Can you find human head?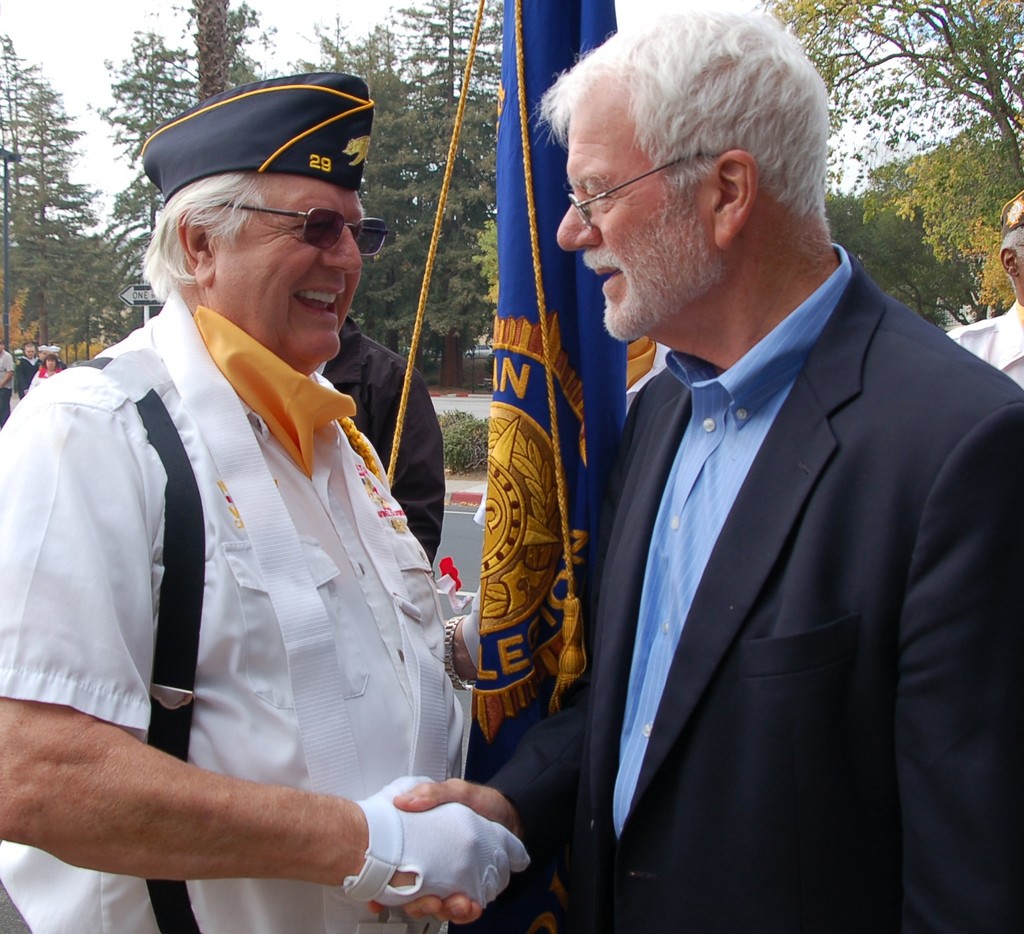
Yes, bounding box: 120,133,372,360.
